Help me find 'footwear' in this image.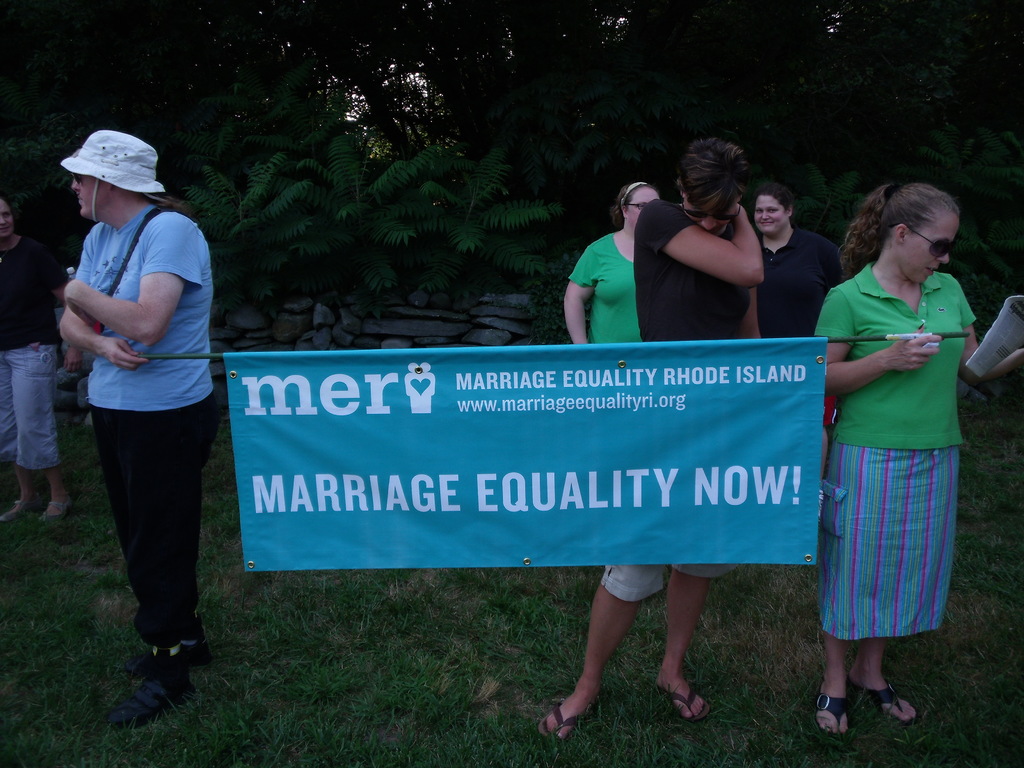
Found it: pyautogui.locateOnScreen(42, 495, 79, 521).
